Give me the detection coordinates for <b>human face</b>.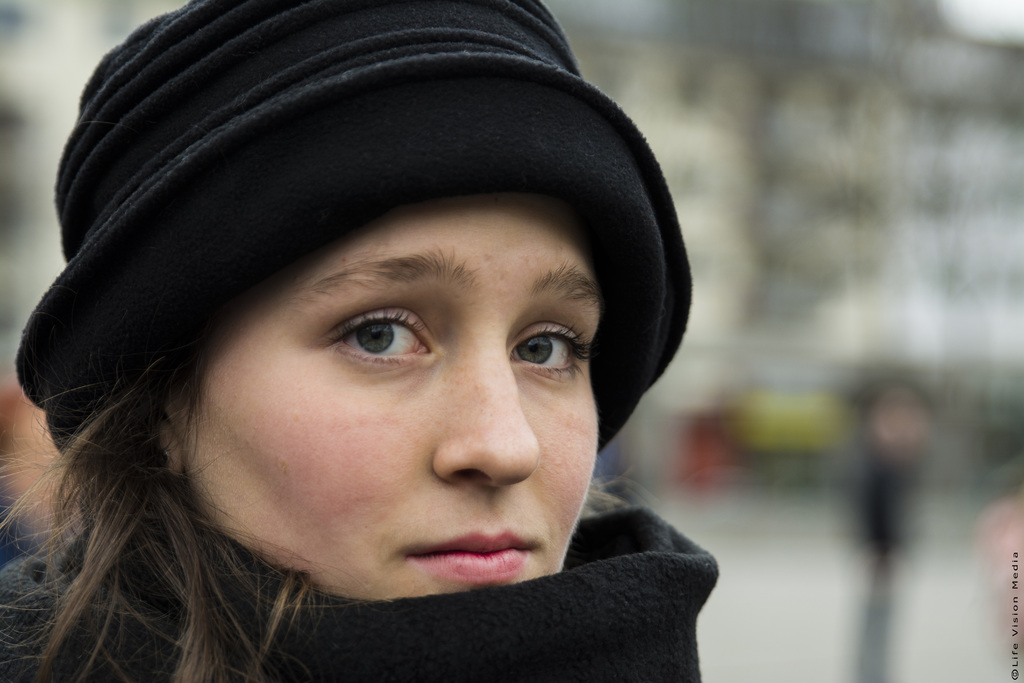
BBox(177, 193, 602, 604).
